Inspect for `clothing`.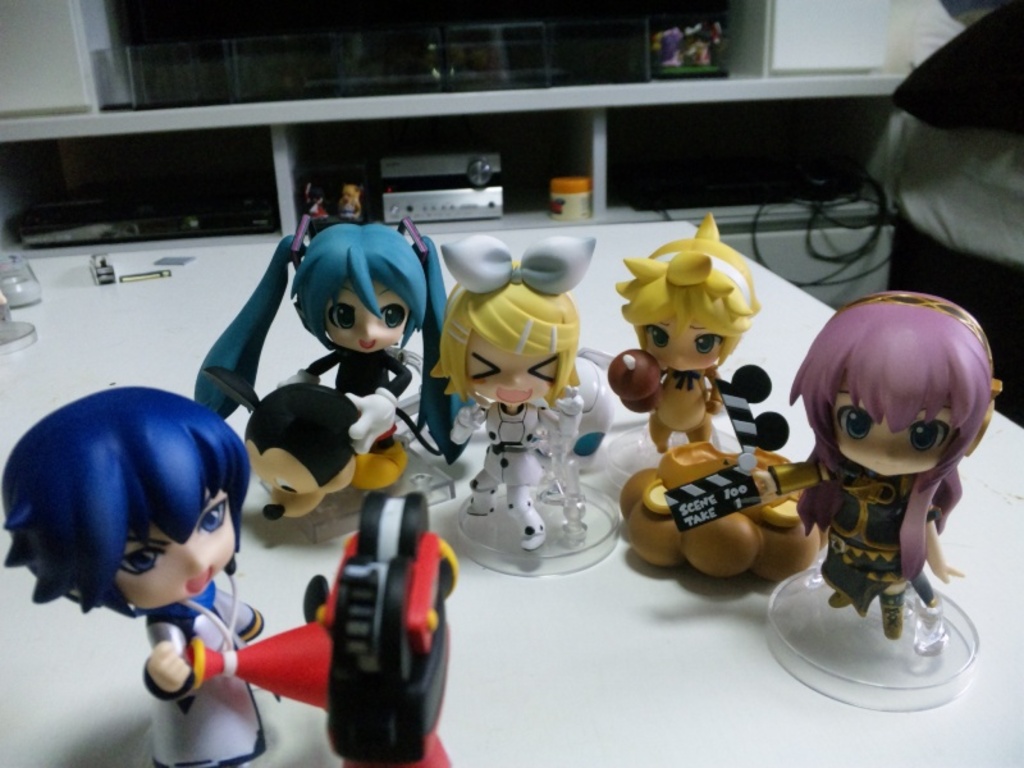
Inspection: (5,416,274,700).
